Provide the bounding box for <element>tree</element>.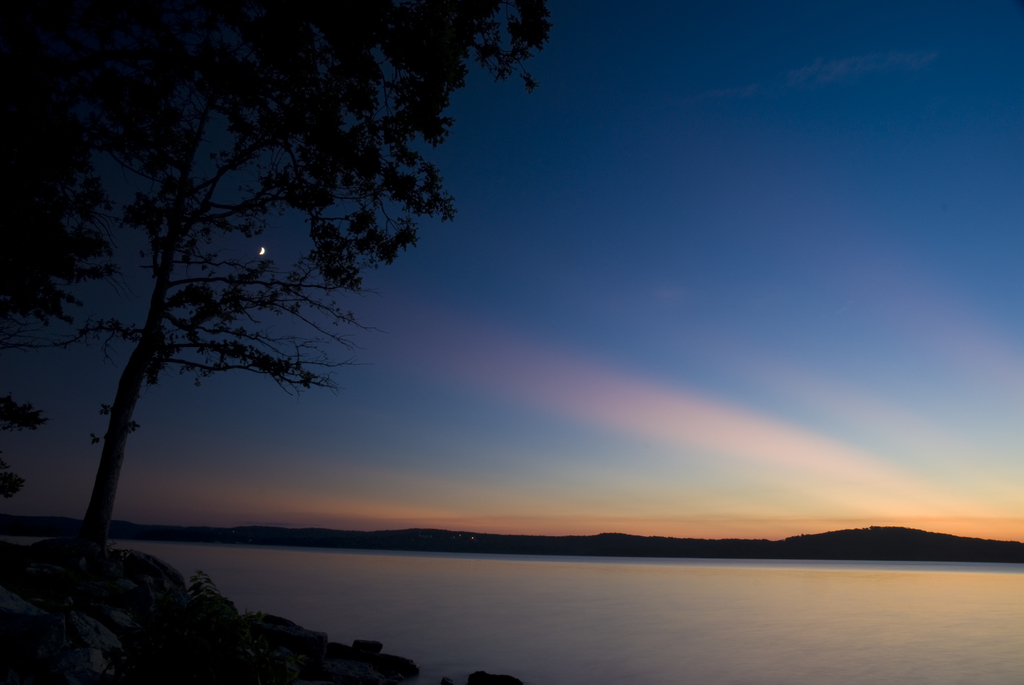
(2, 10, 491, 590).
